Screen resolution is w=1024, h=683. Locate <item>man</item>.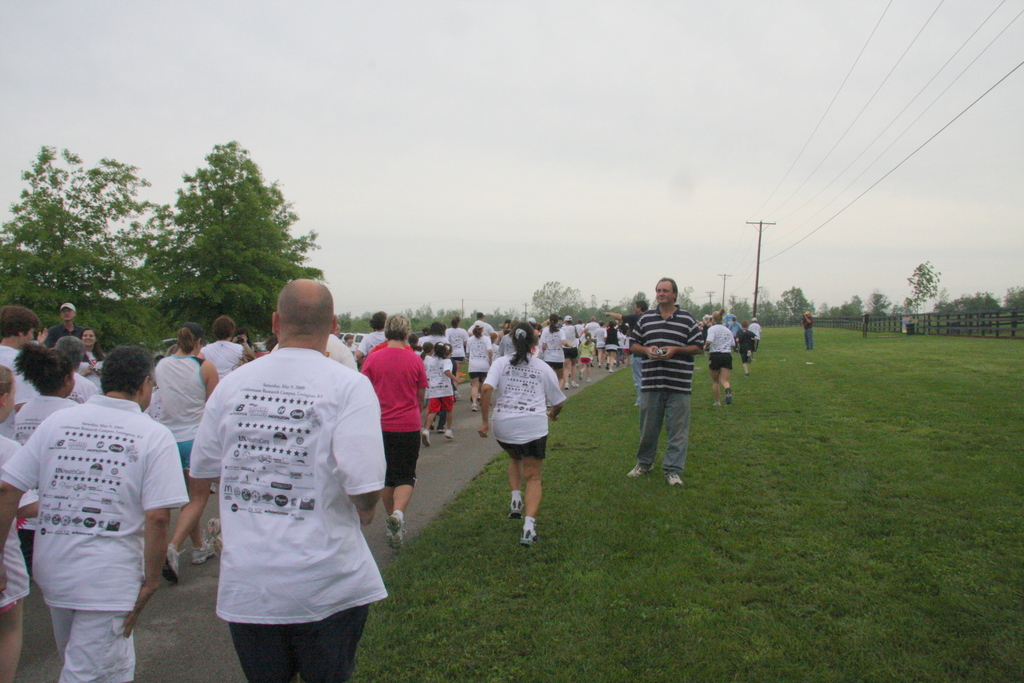
[x1=0, y1=339, x2=193, y2=682].
